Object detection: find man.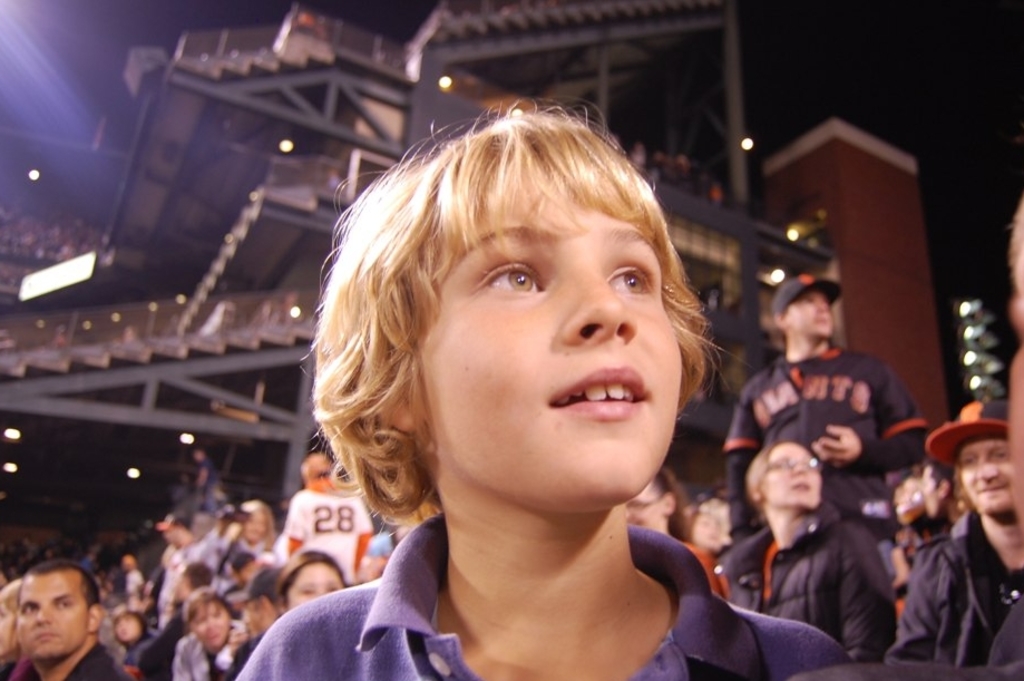
pyautogui.locateOnScreen(890, 400, 1023, 672).
